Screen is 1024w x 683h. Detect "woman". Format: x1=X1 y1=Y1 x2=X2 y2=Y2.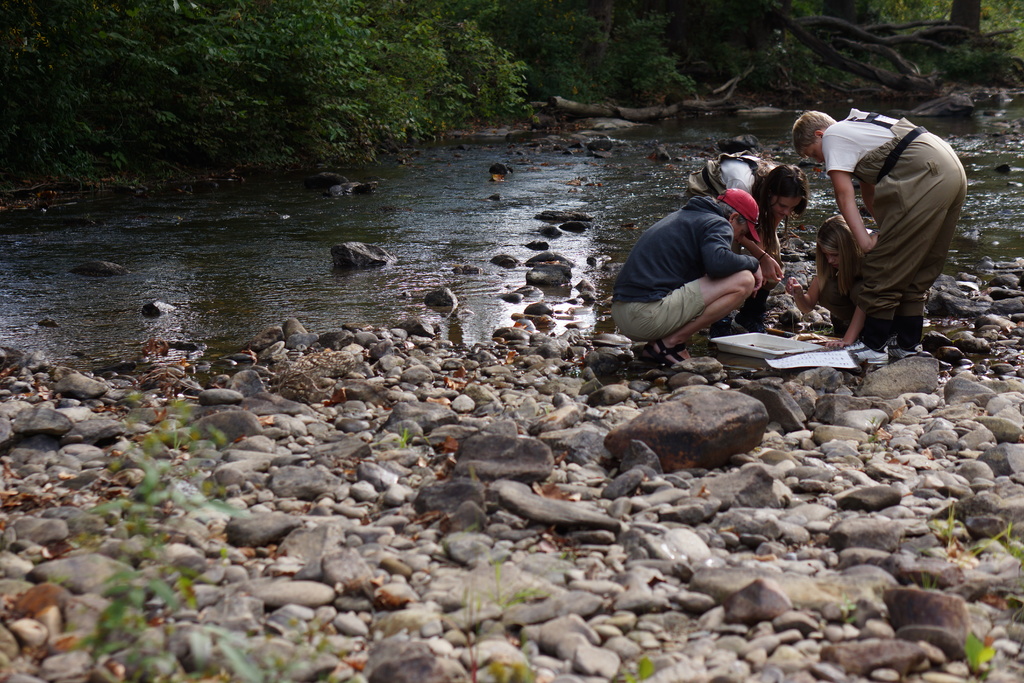
x1=785 y1=216 x2=882 y2=357.
